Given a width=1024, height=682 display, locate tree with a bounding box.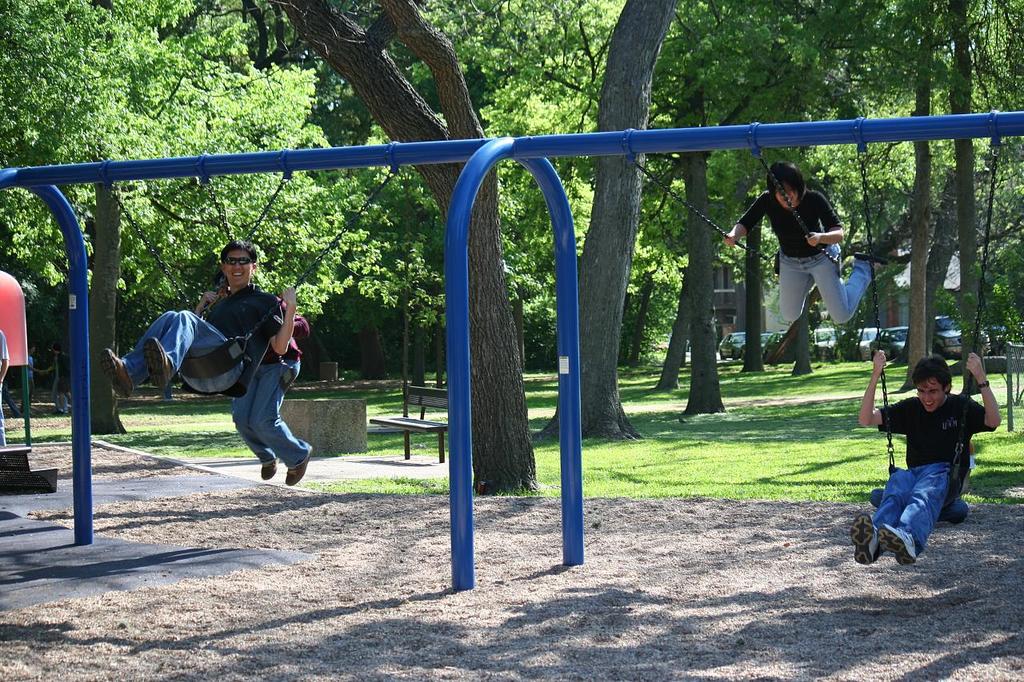
Located: (0,0,466,437).
